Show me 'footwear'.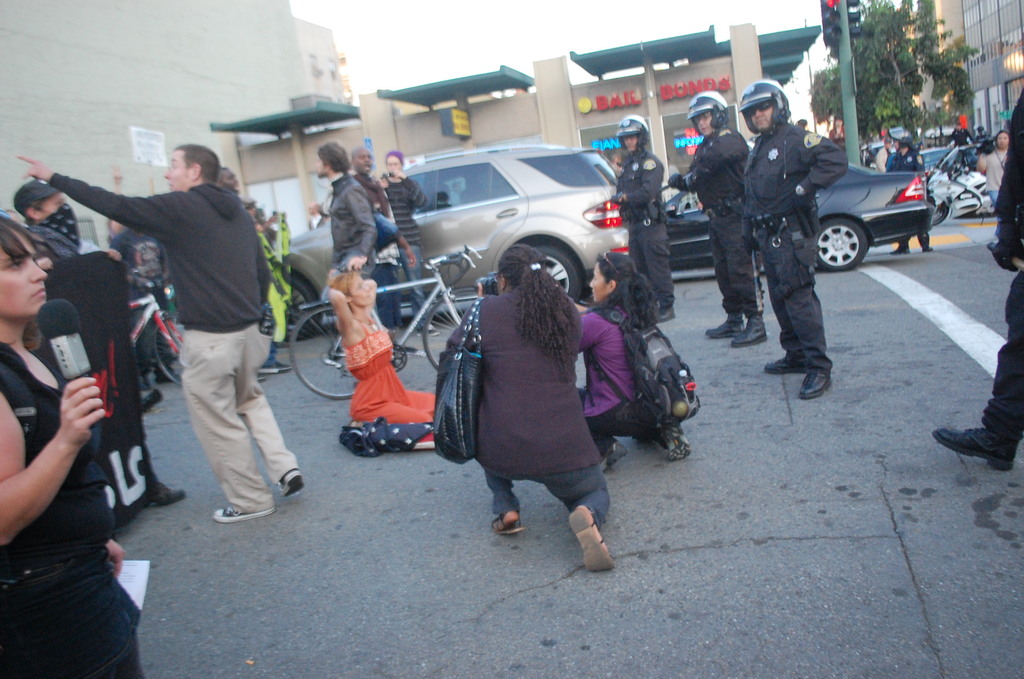
'footwear' is here: (x1=730, y1=320, x2=767, y2=343).
